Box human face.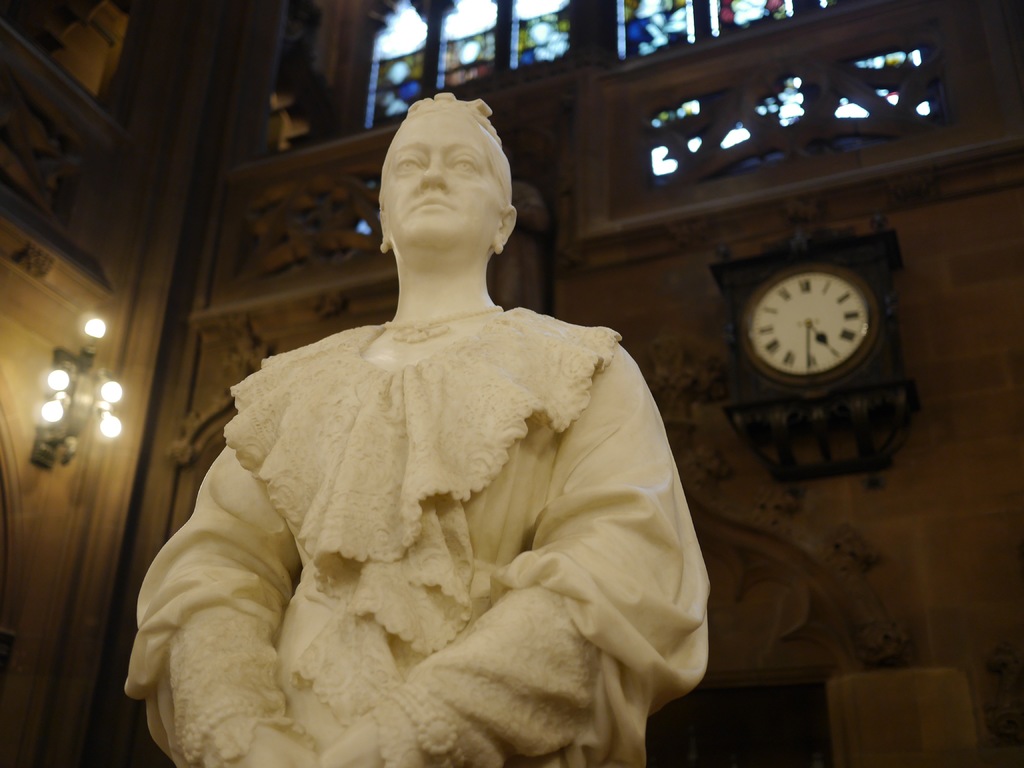
box(371, 105, 508, 243).
